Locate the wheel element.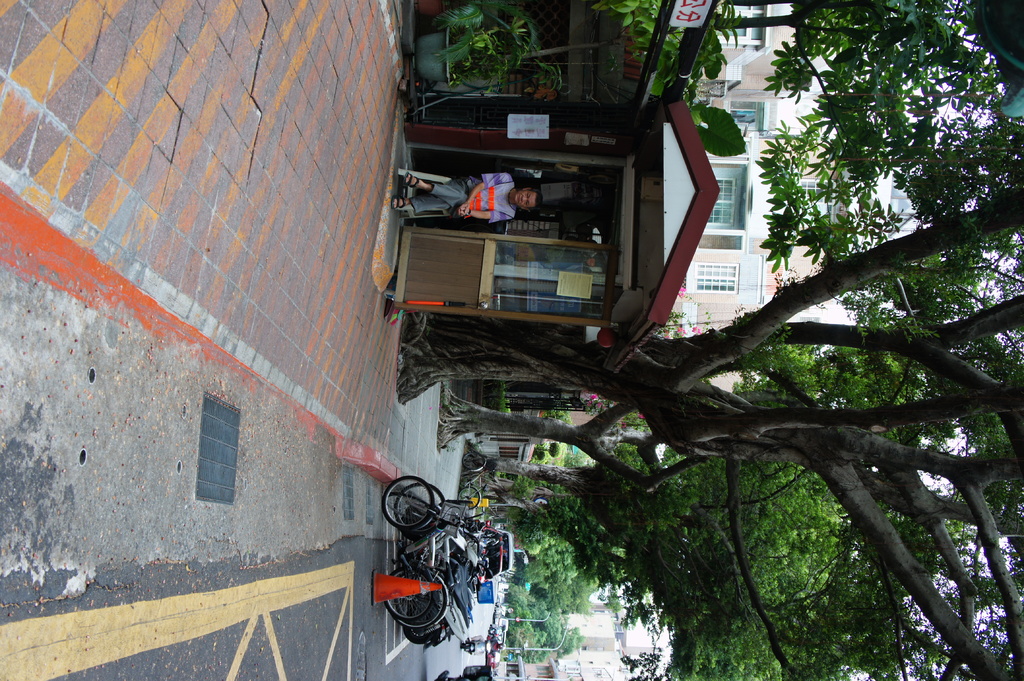
Element bbox: bbox=(456, 482, 483, 509).
